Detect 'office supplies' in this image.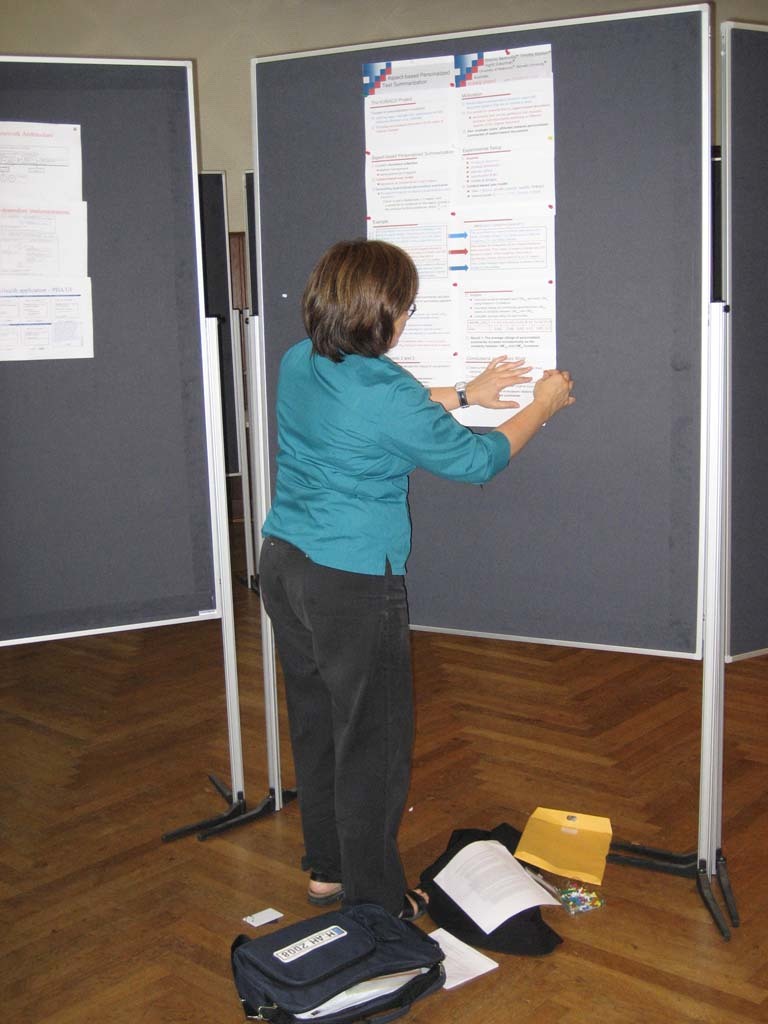
Detection: 0,56,276,828.
